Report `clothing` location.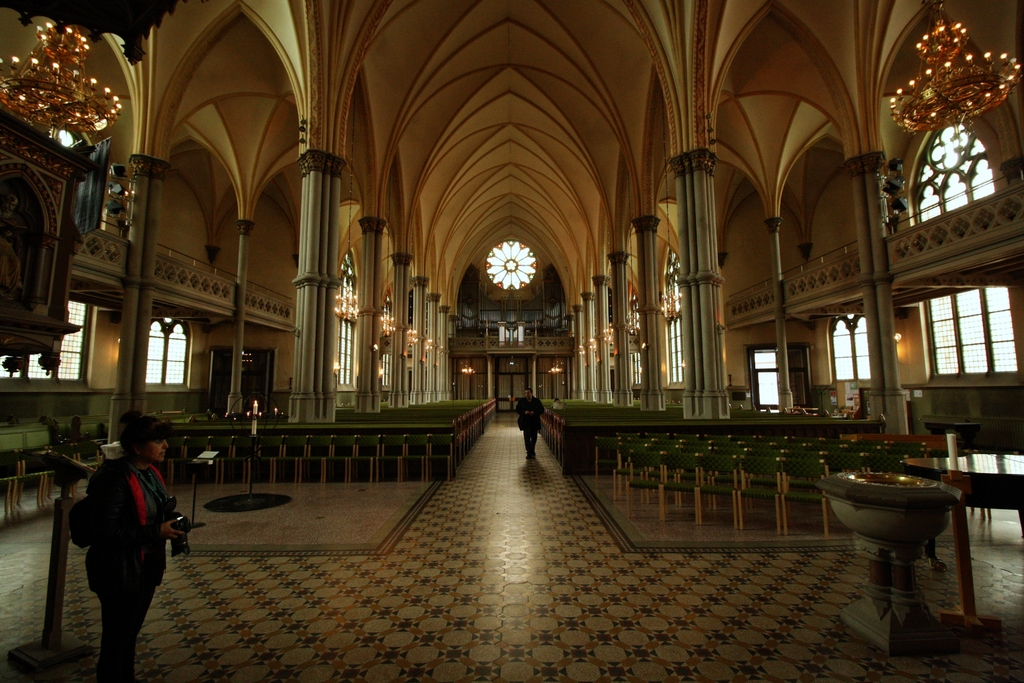
Report: (520,395,544,448).
